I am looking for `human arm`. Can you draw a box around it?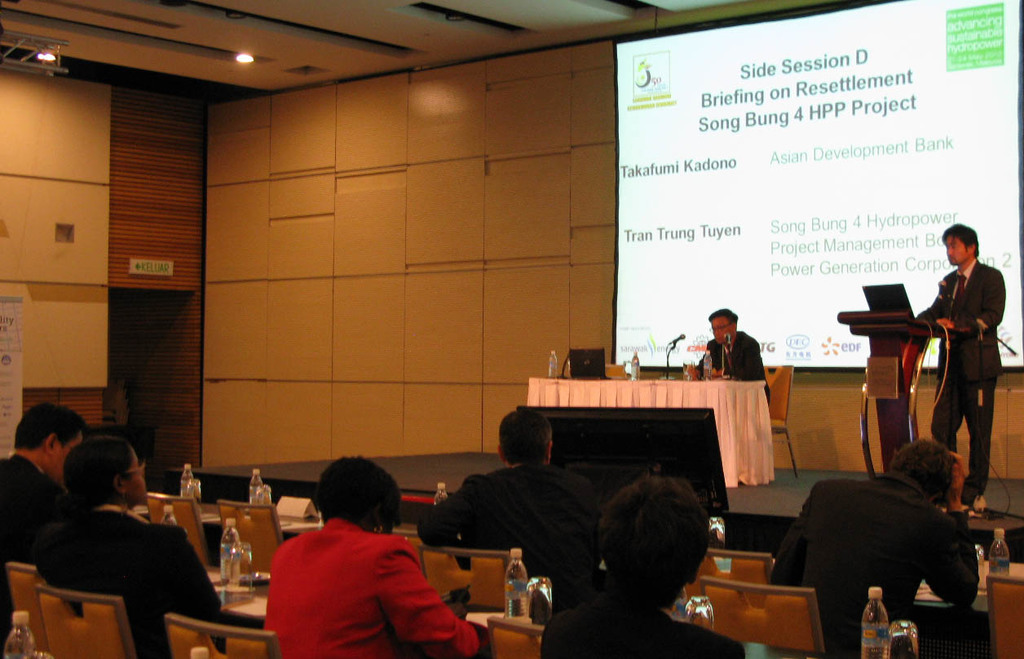
Sure, the bounding box is <box>670,342,713,387</box>.
